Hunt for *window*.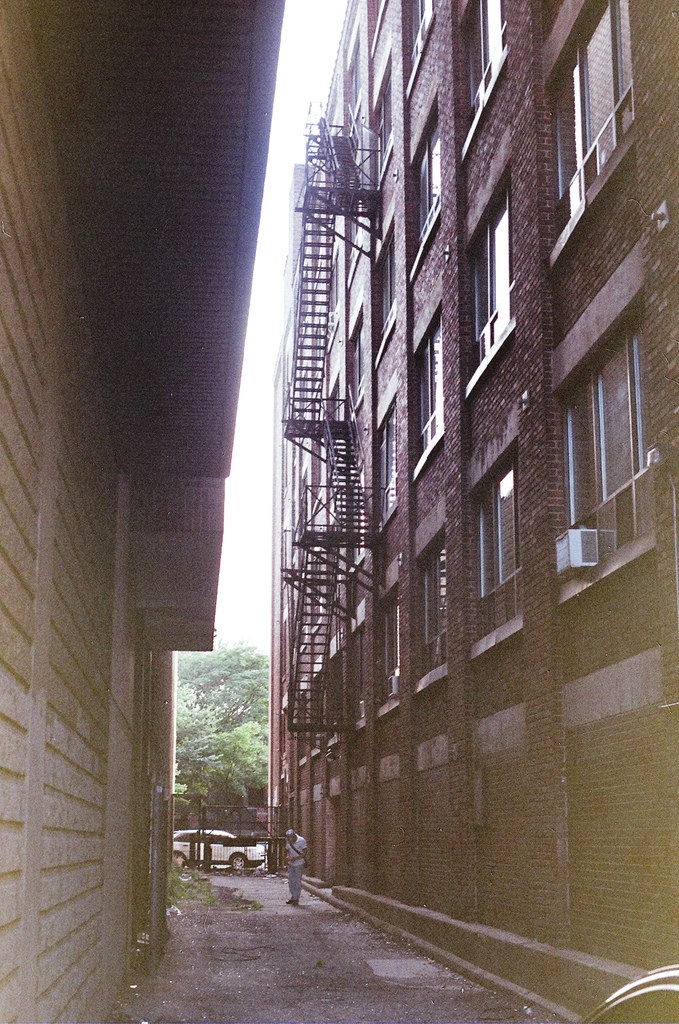
Hunted down at box(412, 533, 454, 649).
